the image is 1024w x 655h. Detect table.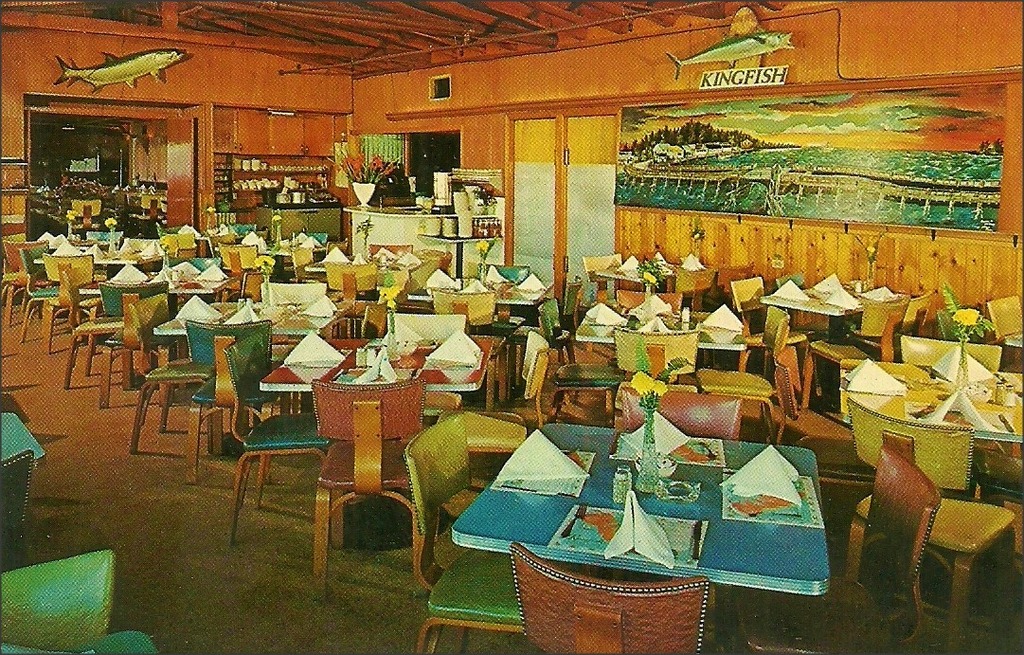
Detection: x1=405 y1=272 x2=554 y2=401.
